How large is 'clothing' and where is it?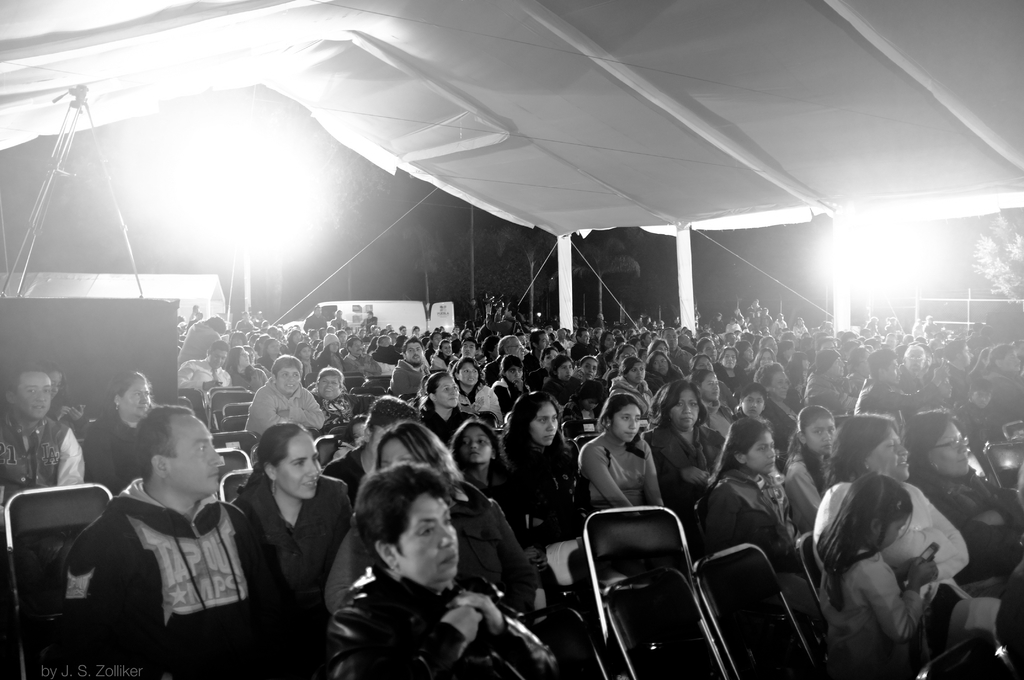
Bounding box: 598:354:602:379.
